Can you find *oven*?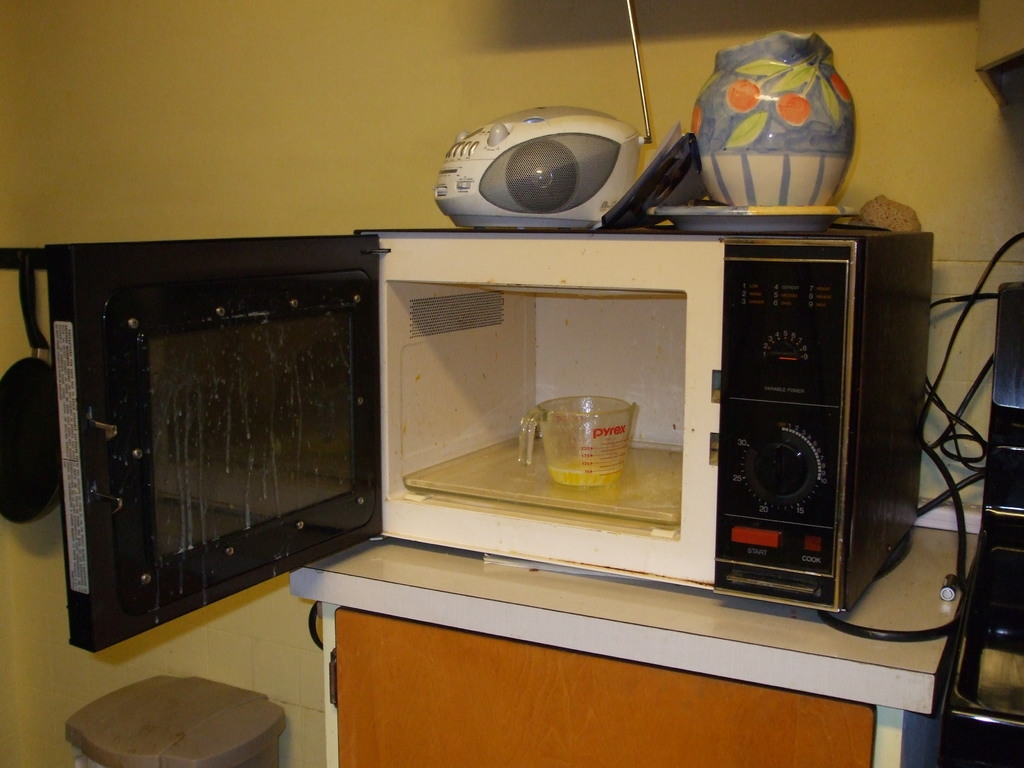
Yes, bounding box: left=44, top=230, right=932, bottom=653.
